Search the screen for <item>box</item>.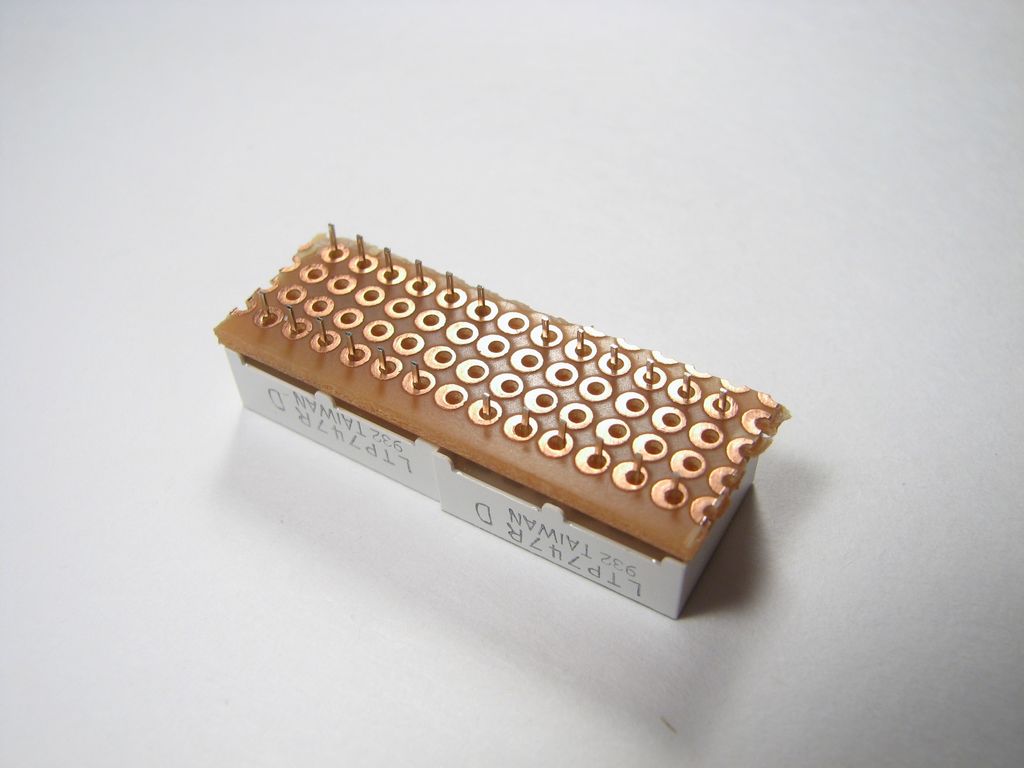
Found at box(211, 224, 789, 625).
